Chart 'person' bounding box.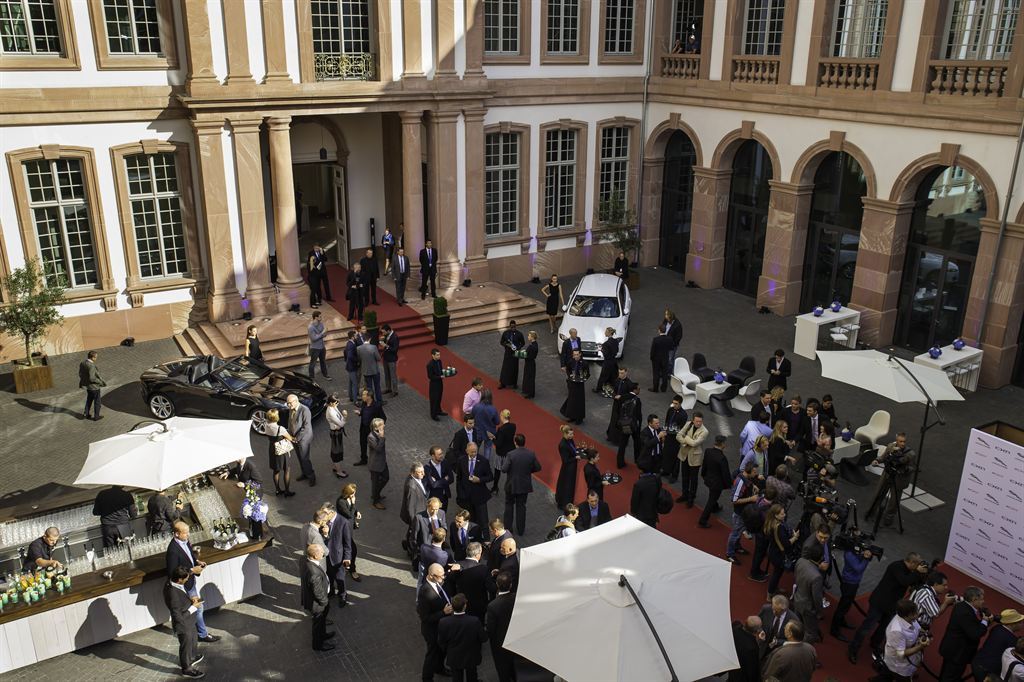
Charted: crop(536, 272, 569, 338).
